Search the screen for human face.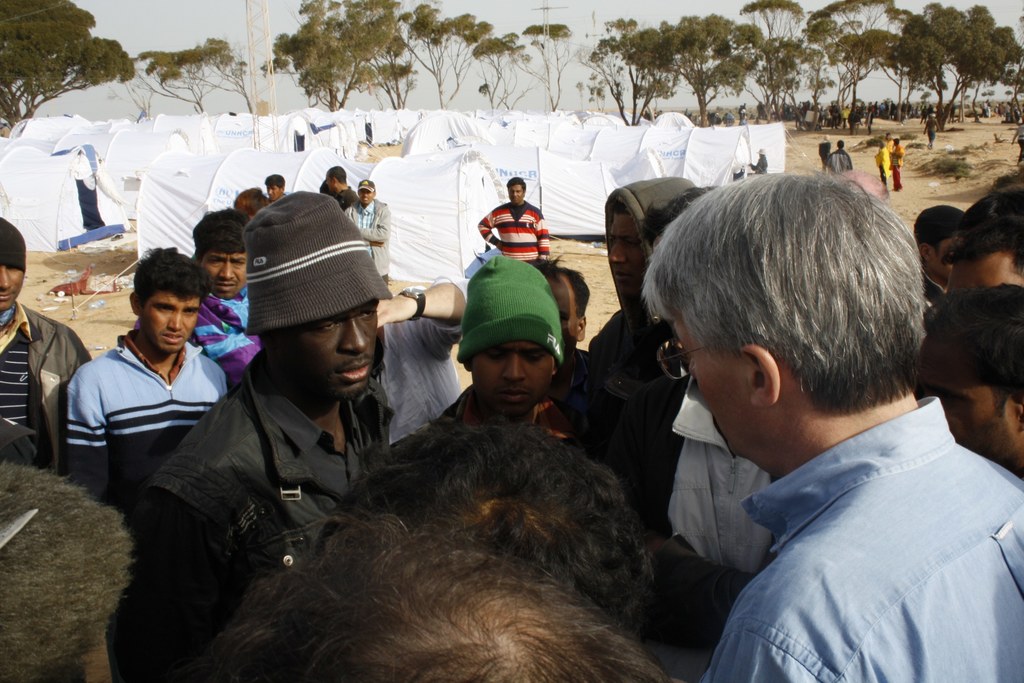
Found at 552,278,579,343.
